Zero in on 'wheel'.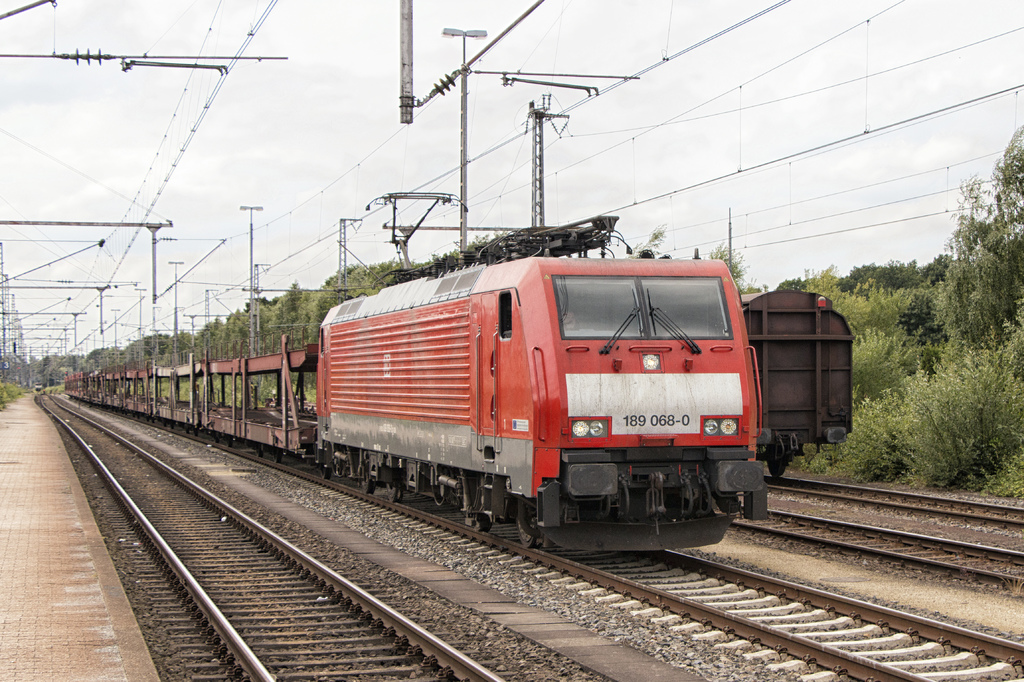
Zeroed in: {"left": 768, "top": 461, "right": 788, "bottom": 475}.
